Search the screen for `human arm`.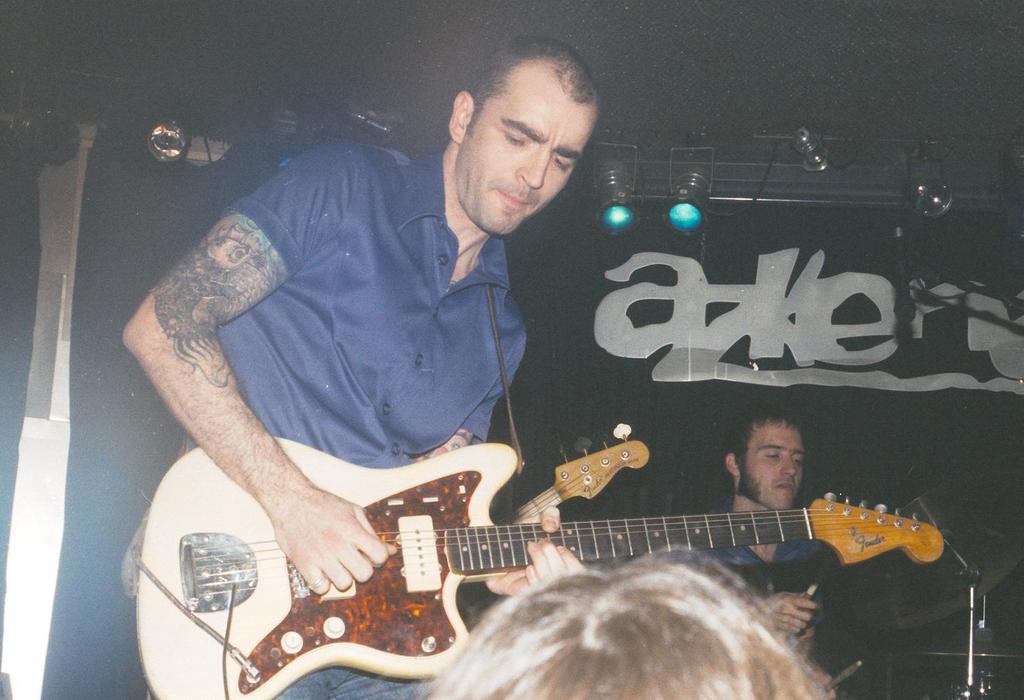
Found at 706:539:822:644.
